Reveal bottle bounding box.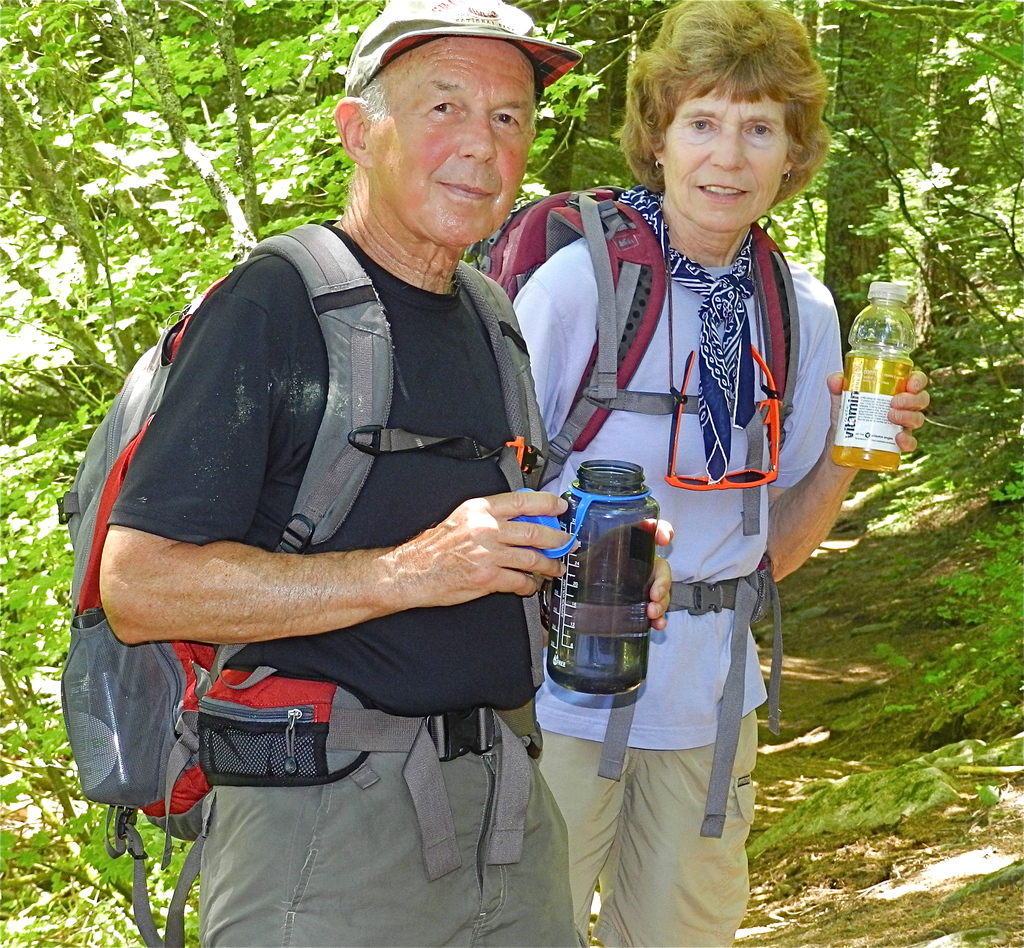
Revealed: (524,460,659,711).
